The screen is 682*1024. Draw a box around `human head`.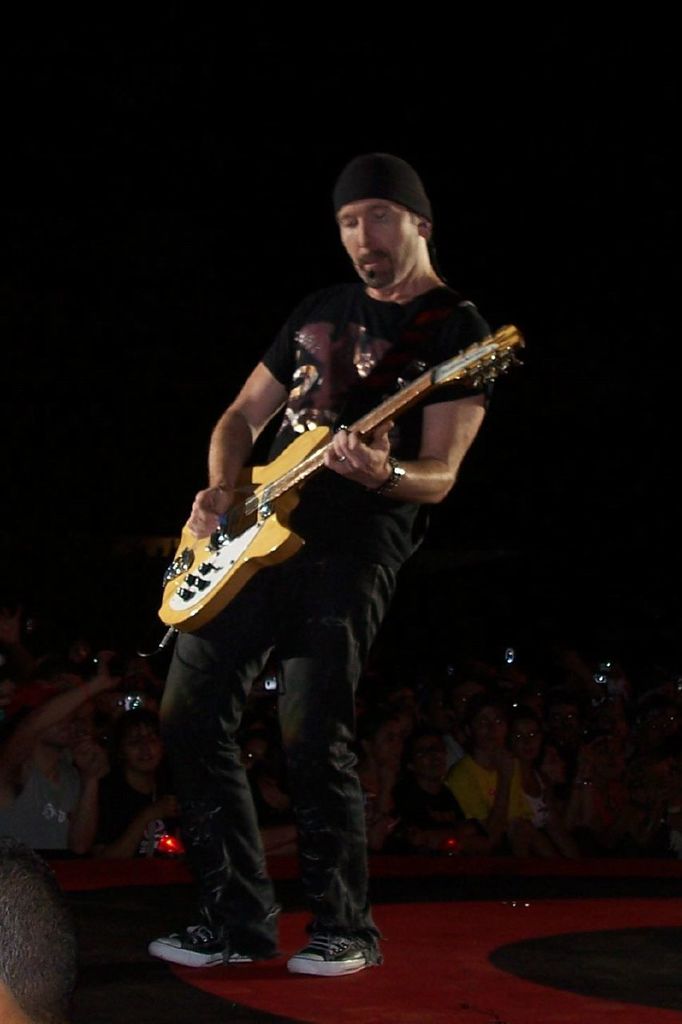
(left=463, top=691, right=507, bottom=751).
